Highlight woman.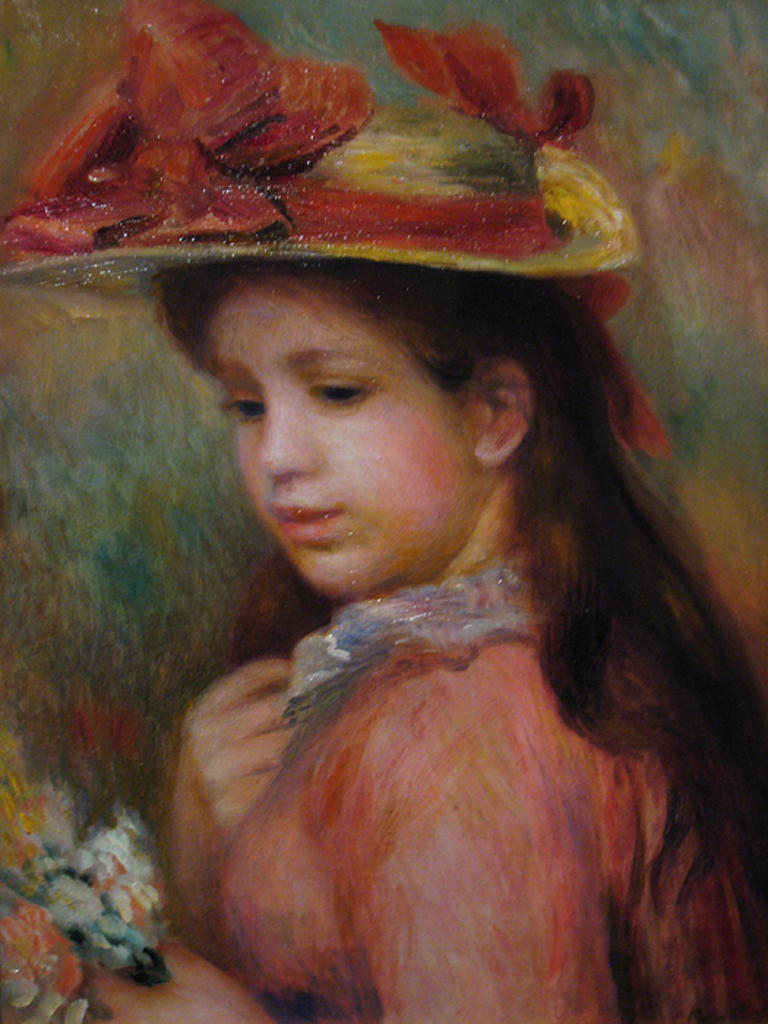
Highlighted region: (x1=91, y1=101, x2=767, y2=1023).
